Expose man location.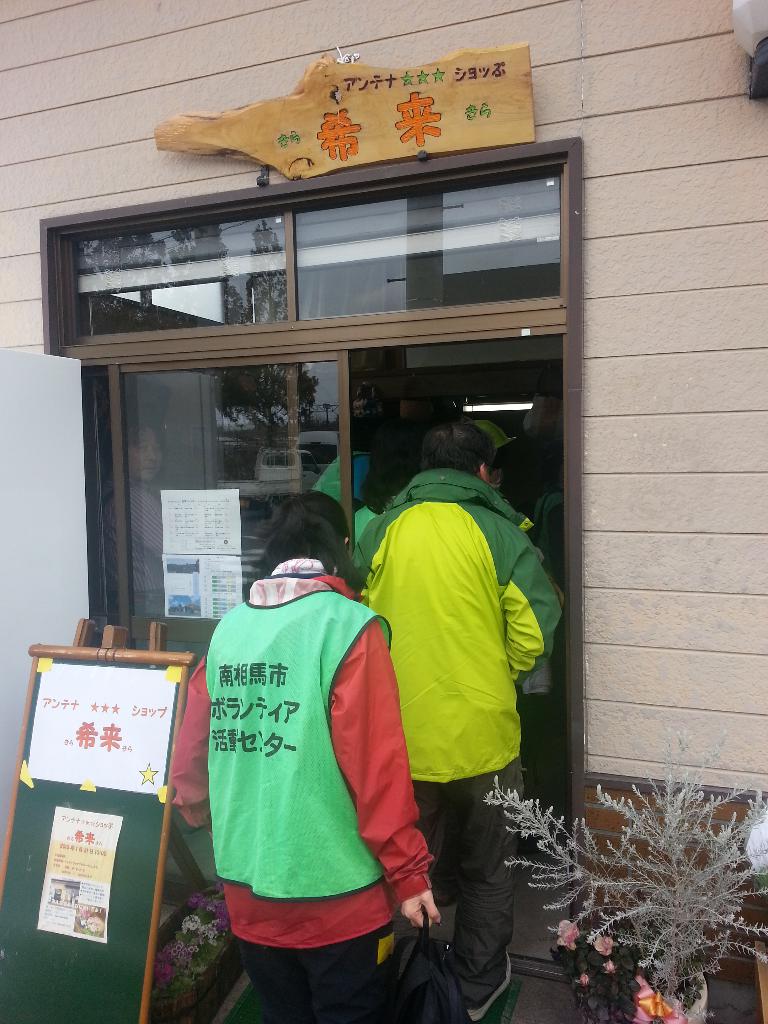
Exposed at <region>162, 472, 444, 1023</region>.
